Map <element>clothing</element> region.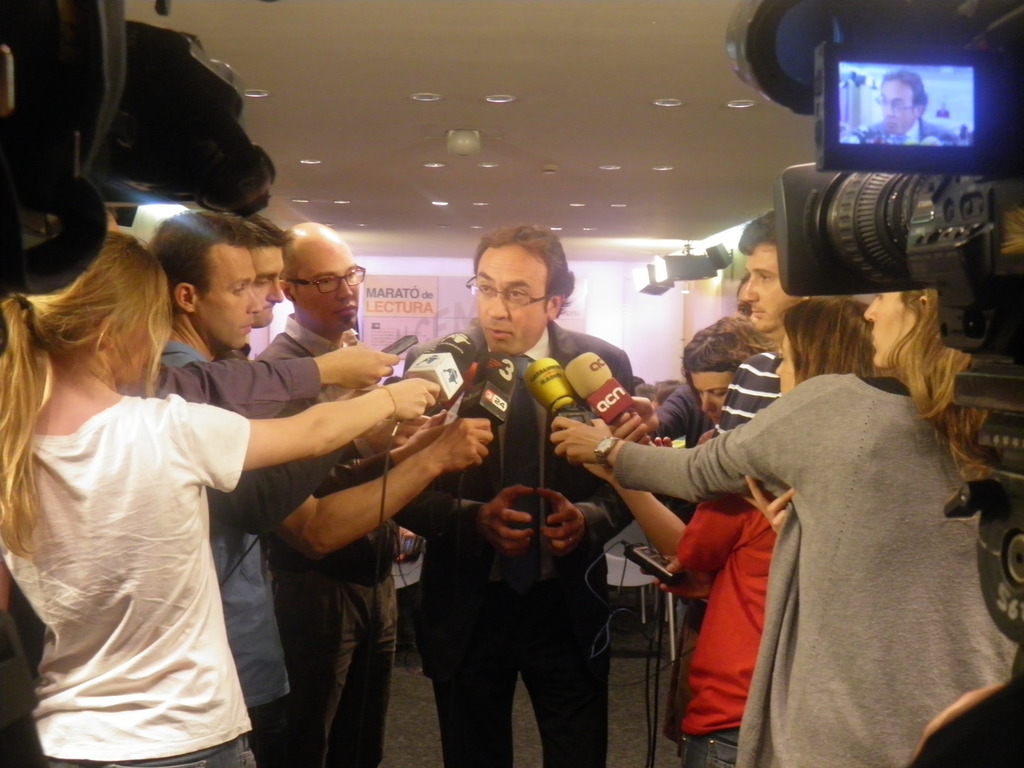
Mapped to <box>131,357,325,420</box>.
